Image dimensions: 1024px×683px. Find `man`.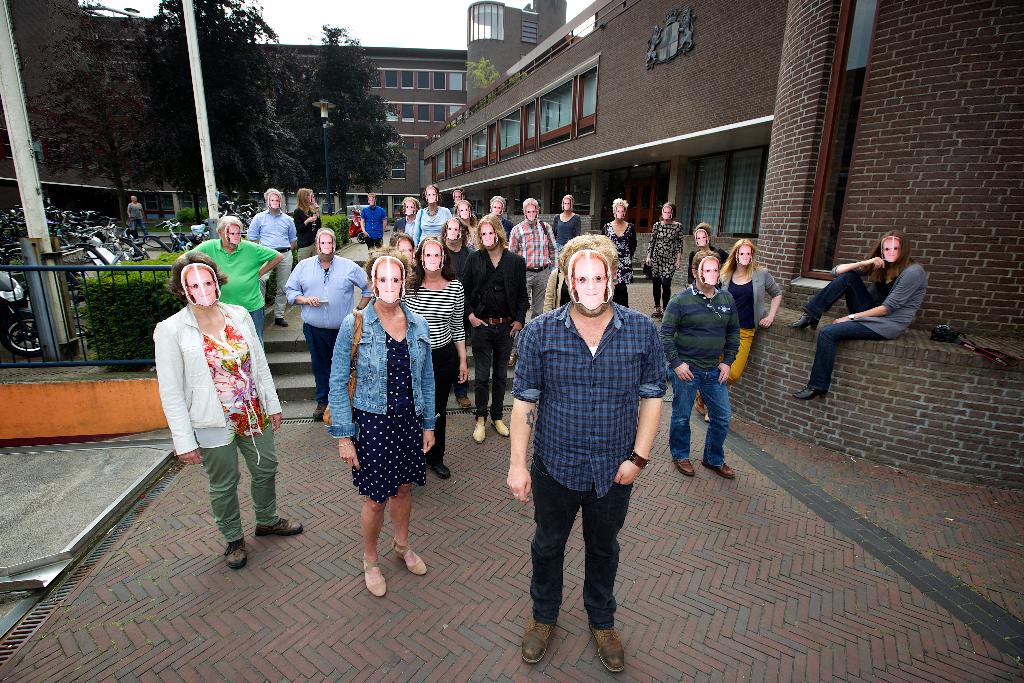
x1=507 y1=197 x2=558 y2=368.
